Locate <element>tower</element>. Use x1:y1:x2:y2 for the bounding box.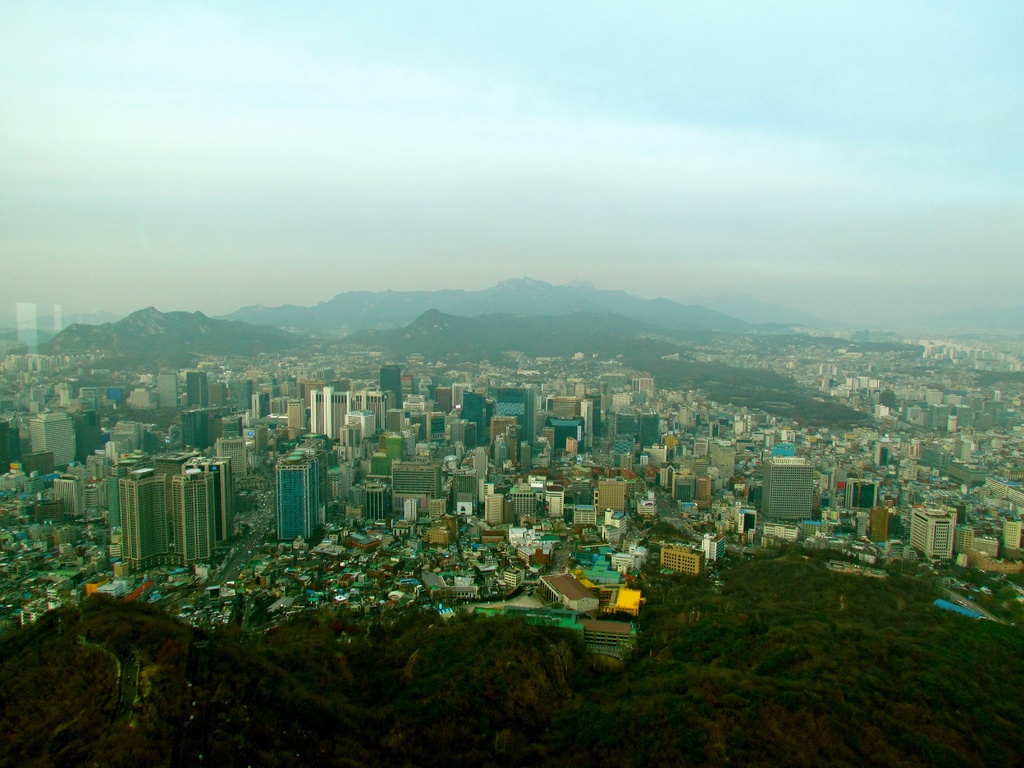
123:474:166:573.
